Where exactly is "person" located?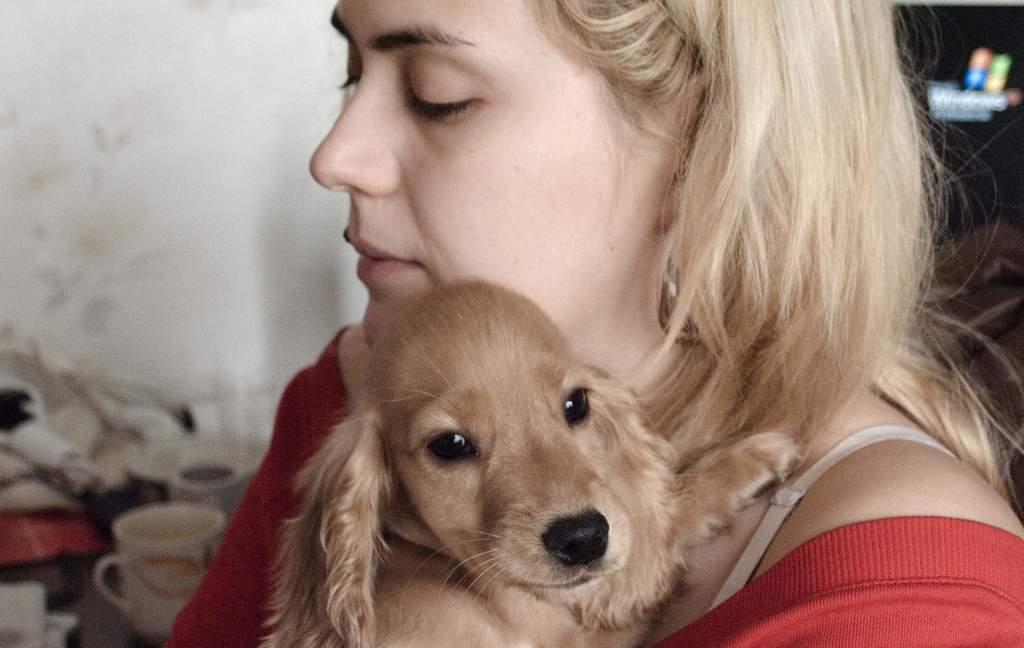
Its bounding box is (160, 0, 1023, 647).
